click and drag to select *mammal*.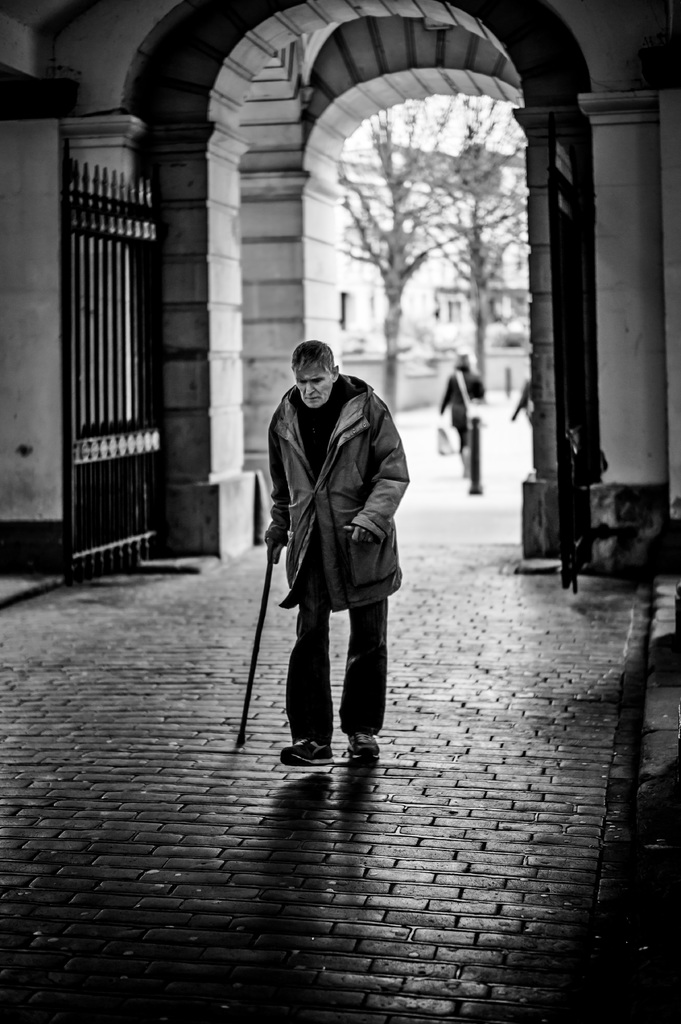
Selection: <region>508, 375, 536, 424</region>.
